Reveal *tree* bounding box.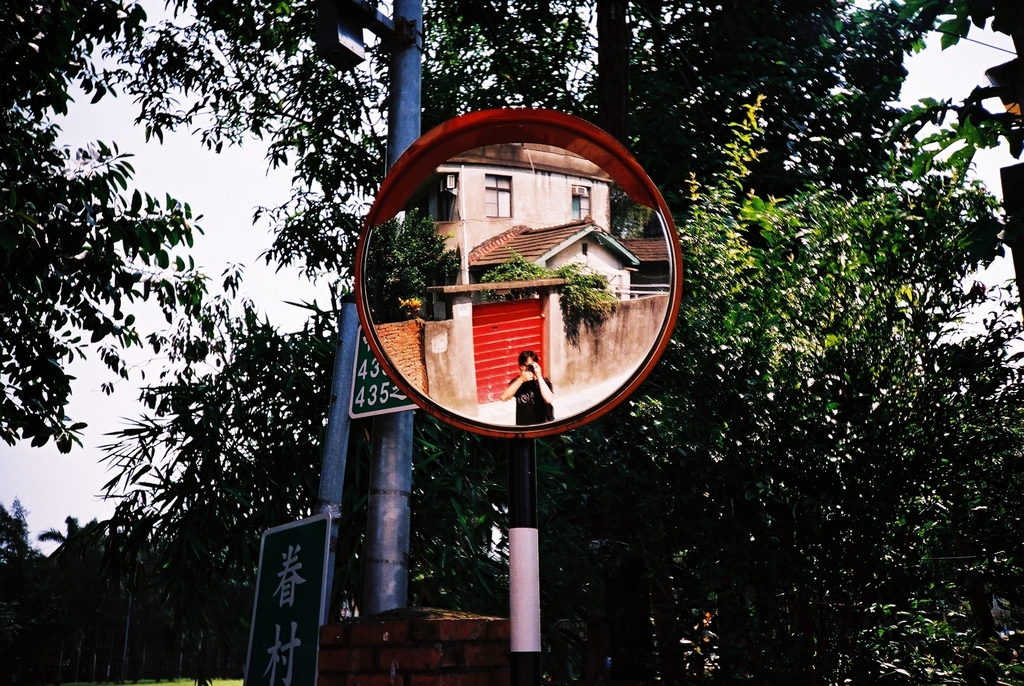
Revealed: (x1=0, y1=113, x2=211, y2=455).
